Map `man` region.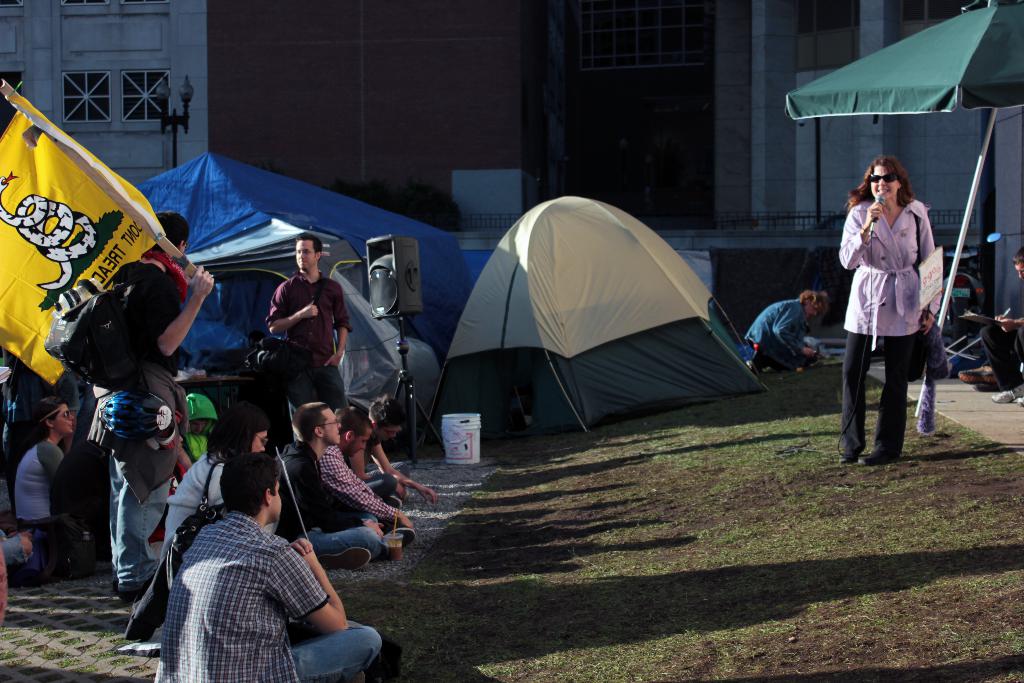
Mapped to crop(265, 232, 351, 412).
